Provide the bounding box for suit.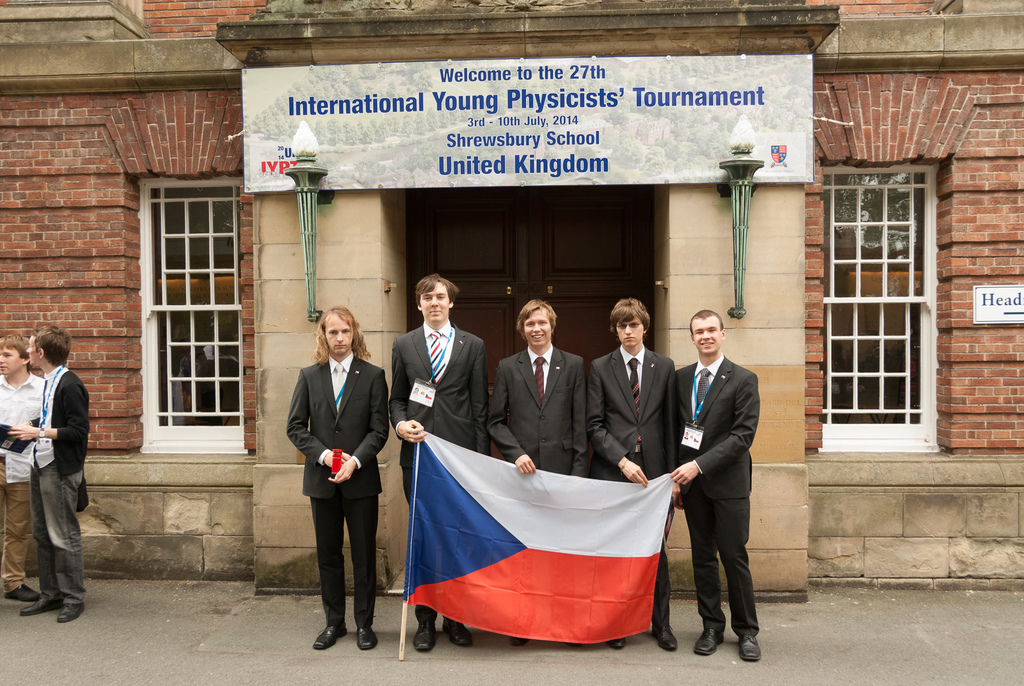
670 353 765 632.
